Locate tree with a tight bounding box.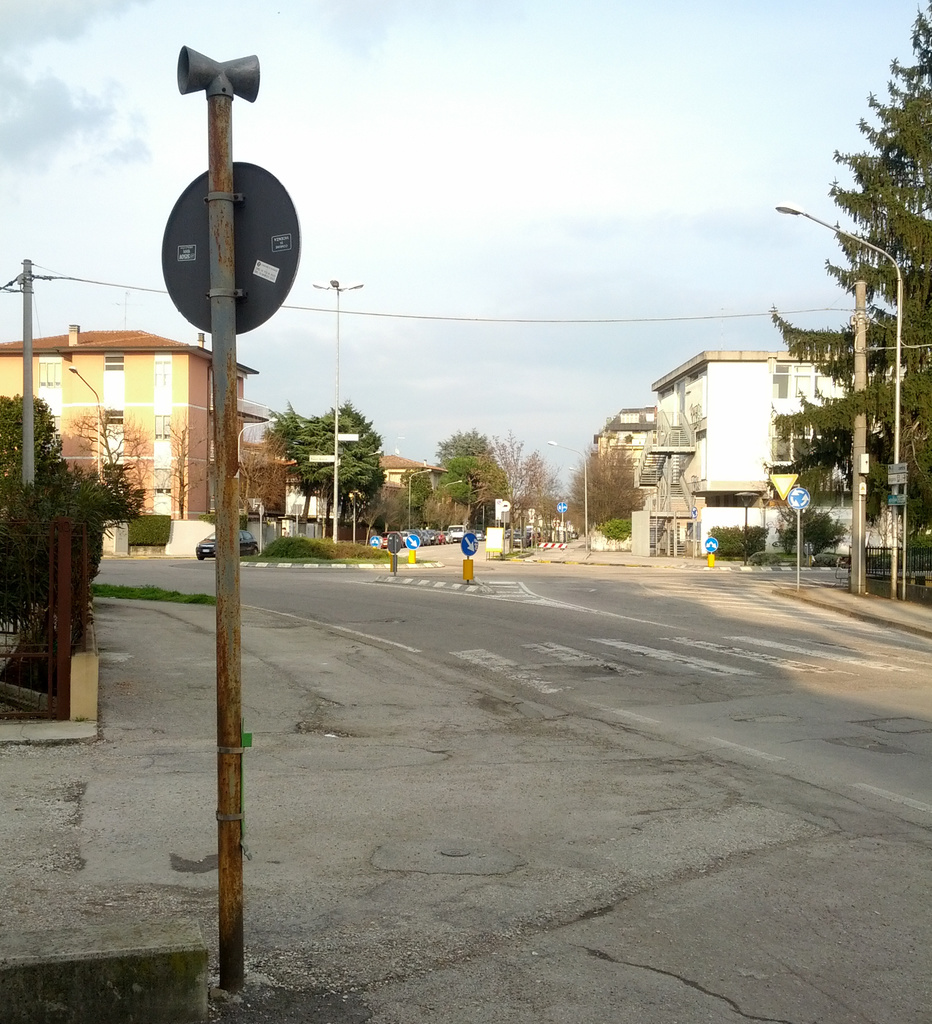
(left=758, top=0, right=931, bottom=611).
